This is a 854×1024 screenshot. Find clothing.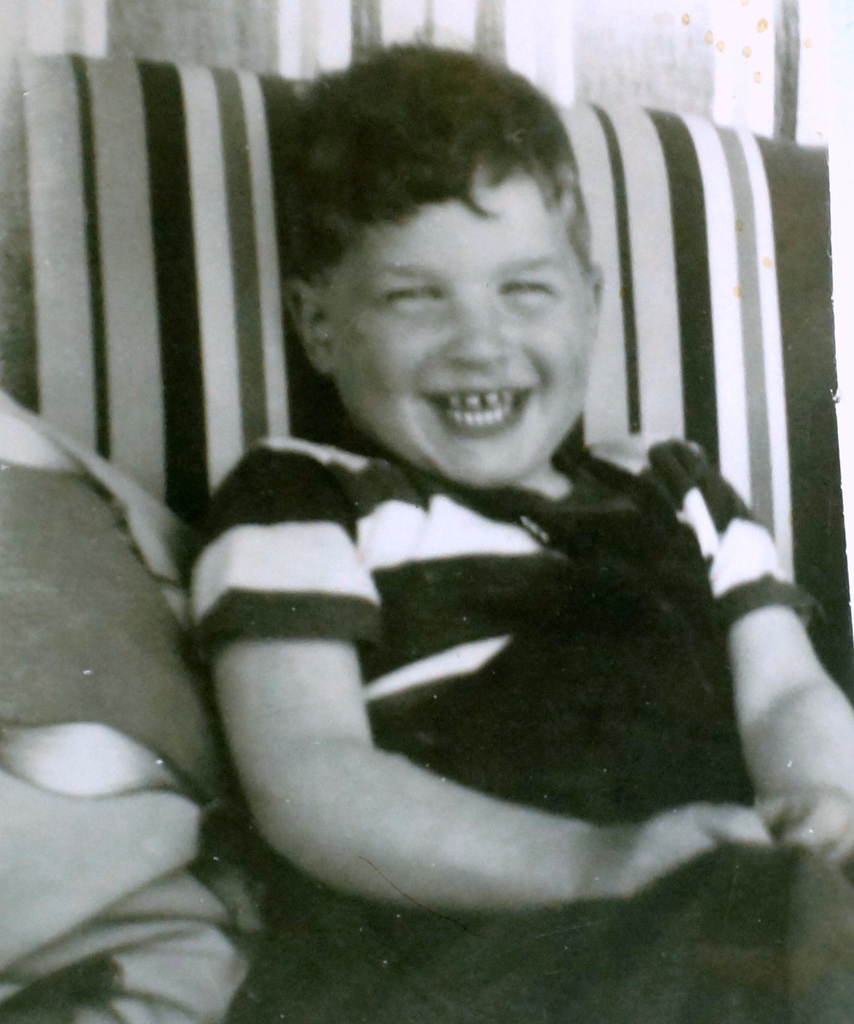
Bounding box: box=[174, 434, 832, 896].
